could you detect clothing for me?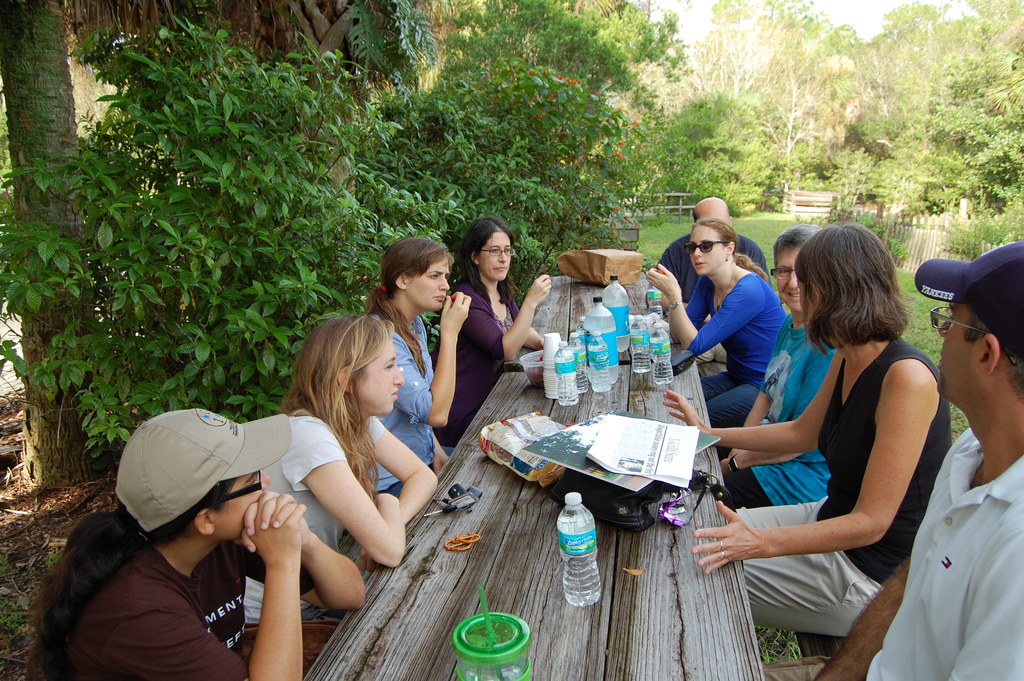
Detection result: (676,275,808,448).
